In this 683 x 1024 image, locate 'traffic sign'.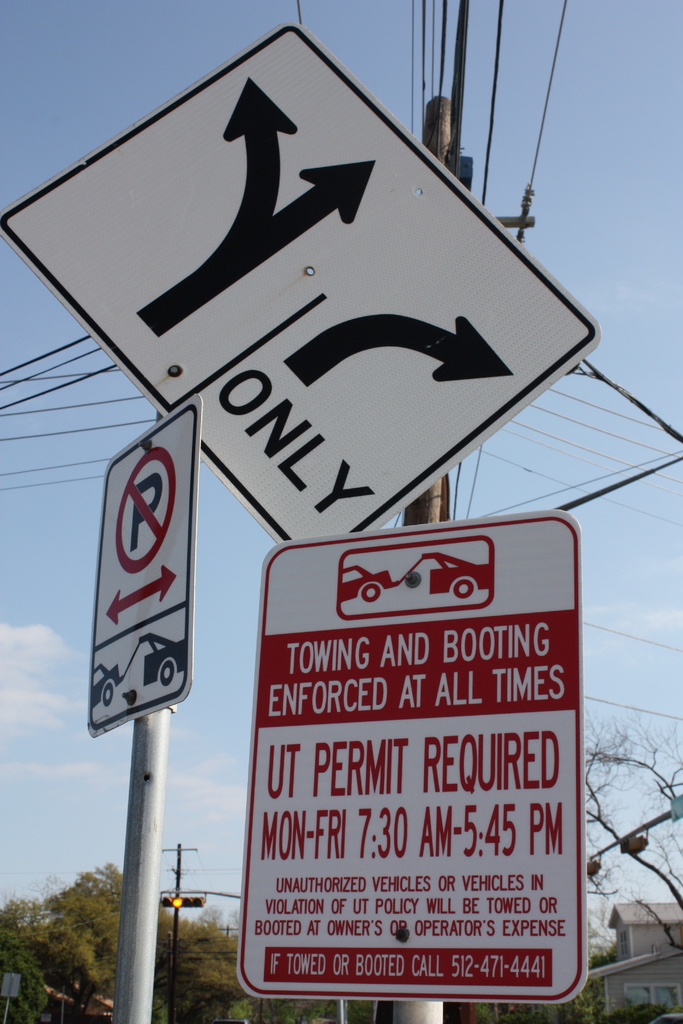
Bounding box: 236, 518, 597, 1006.
